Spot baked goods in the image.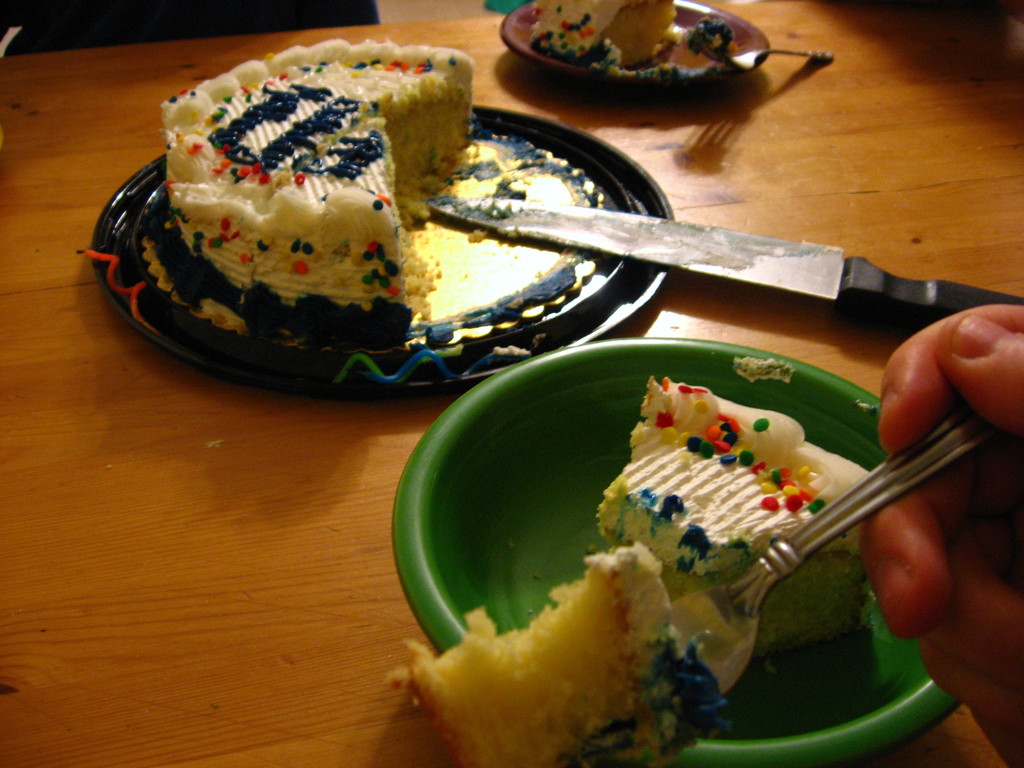
baked goods found at box=[595, 372, 876, 657].
